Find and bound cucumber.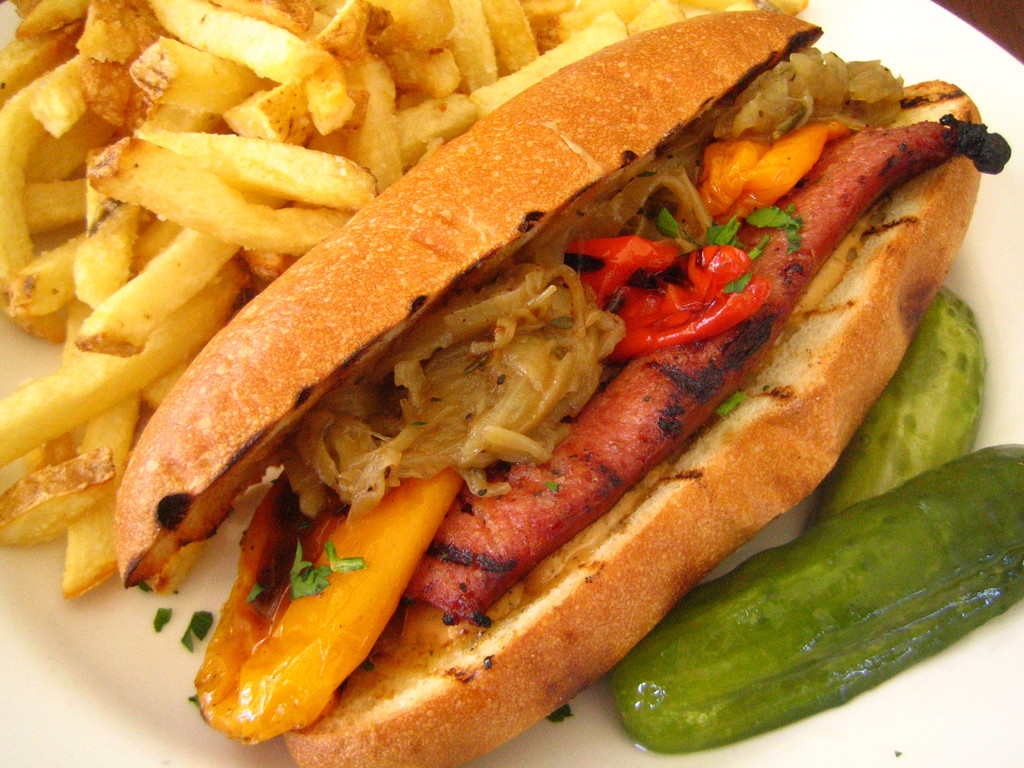
Bound: box(652, 434, 1017, 727).
